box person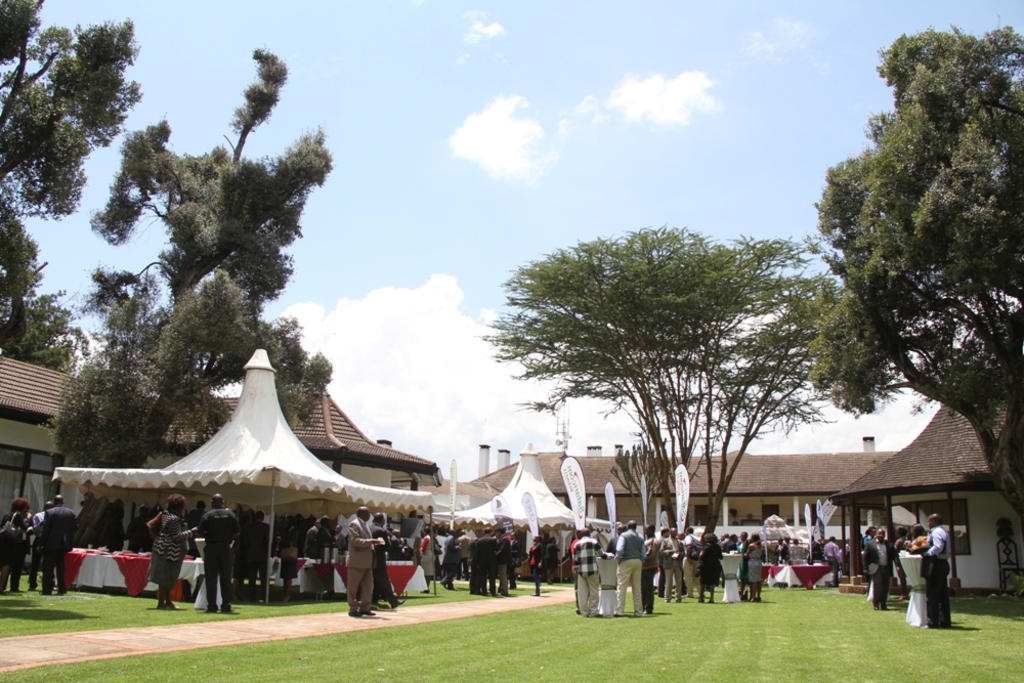
l=344, t=504, r=382, b=626
